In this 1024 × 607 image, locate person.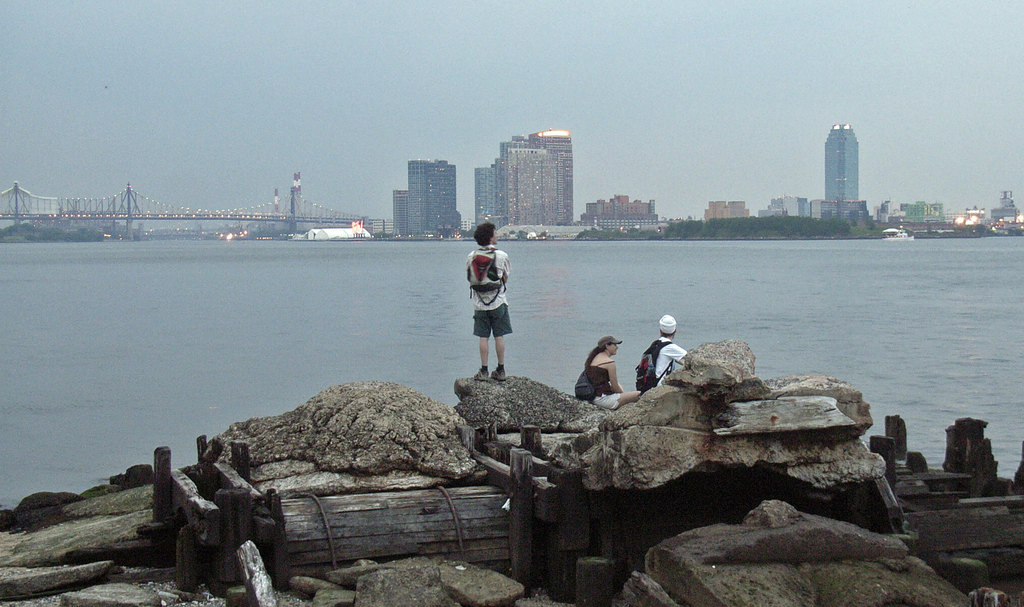
Bounding box: (634, 314, 687, 393).
